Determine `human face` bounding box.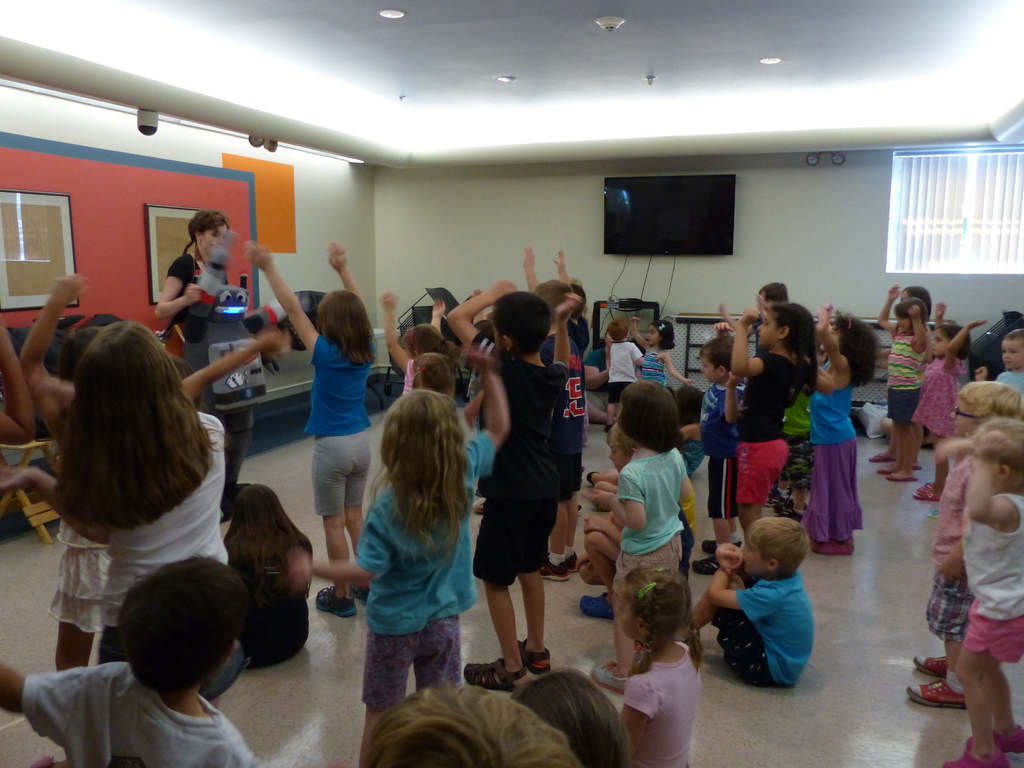
Determined: crop(609, 444, 630, 470).
